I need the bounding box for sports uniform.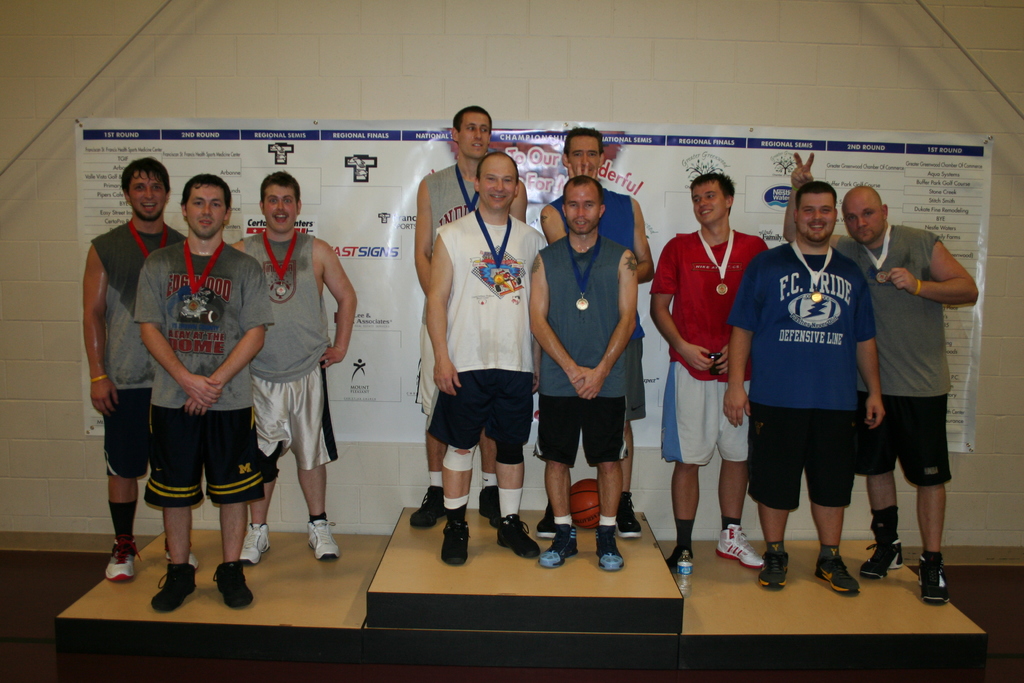
Here it is: <region>85, 215, 192, 584</region>.
